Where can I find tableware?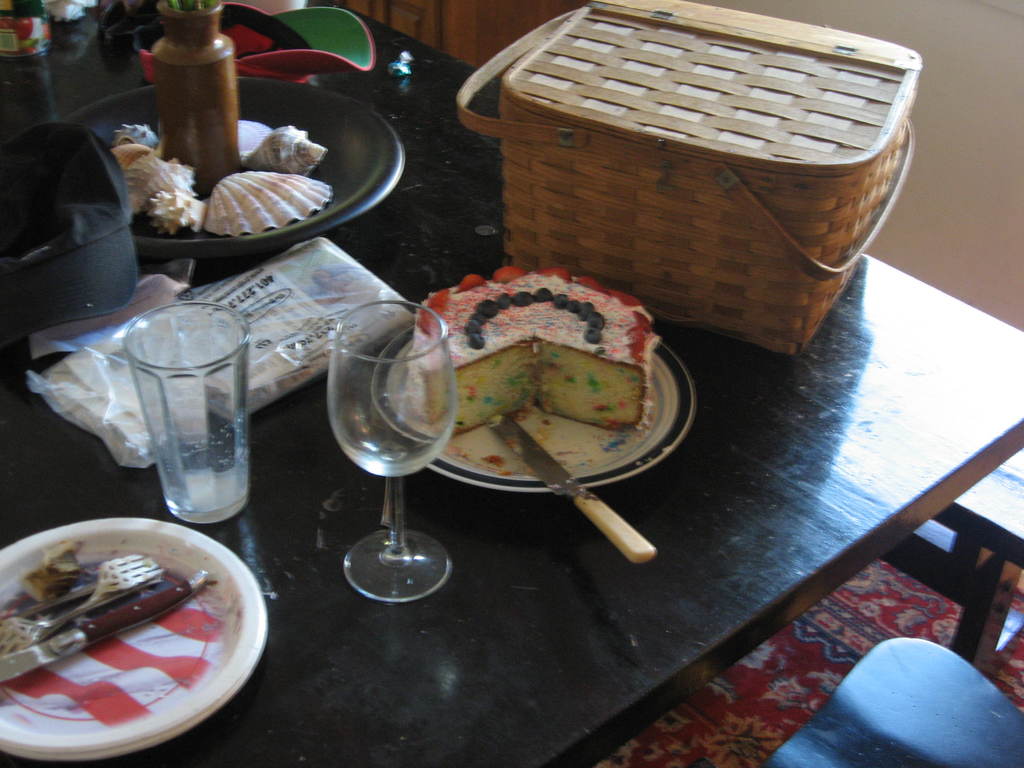
You can find it at select_region(365, 315, 698, 495).
